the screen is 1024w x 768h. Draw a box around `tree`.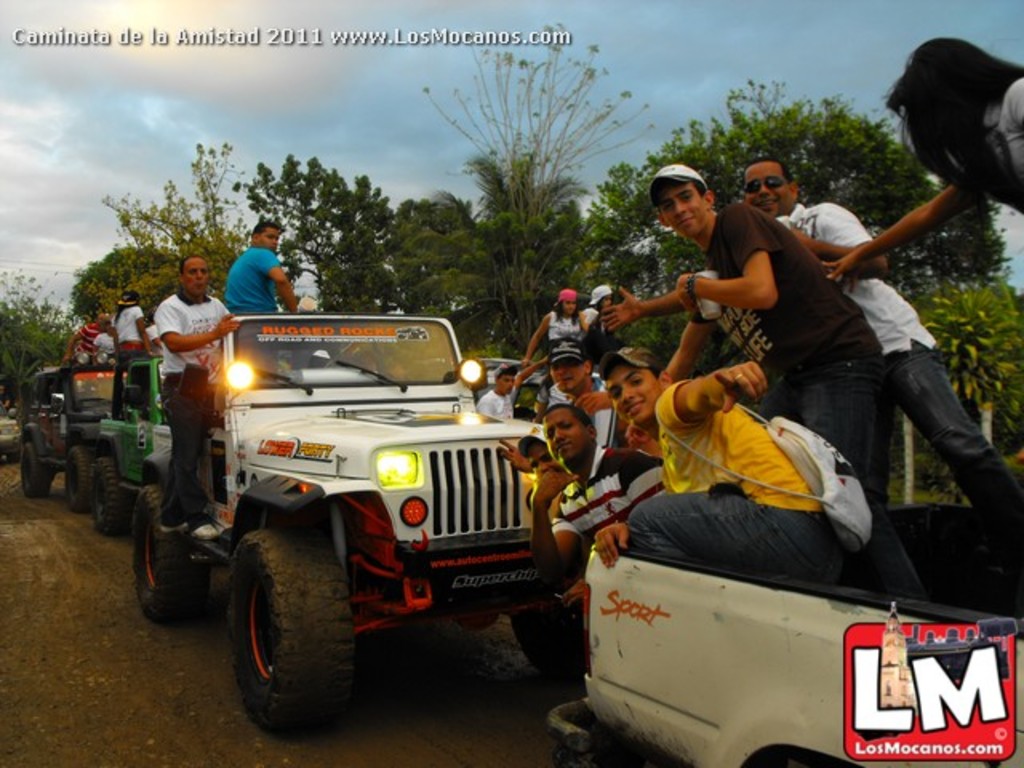
560,78,987,312.
